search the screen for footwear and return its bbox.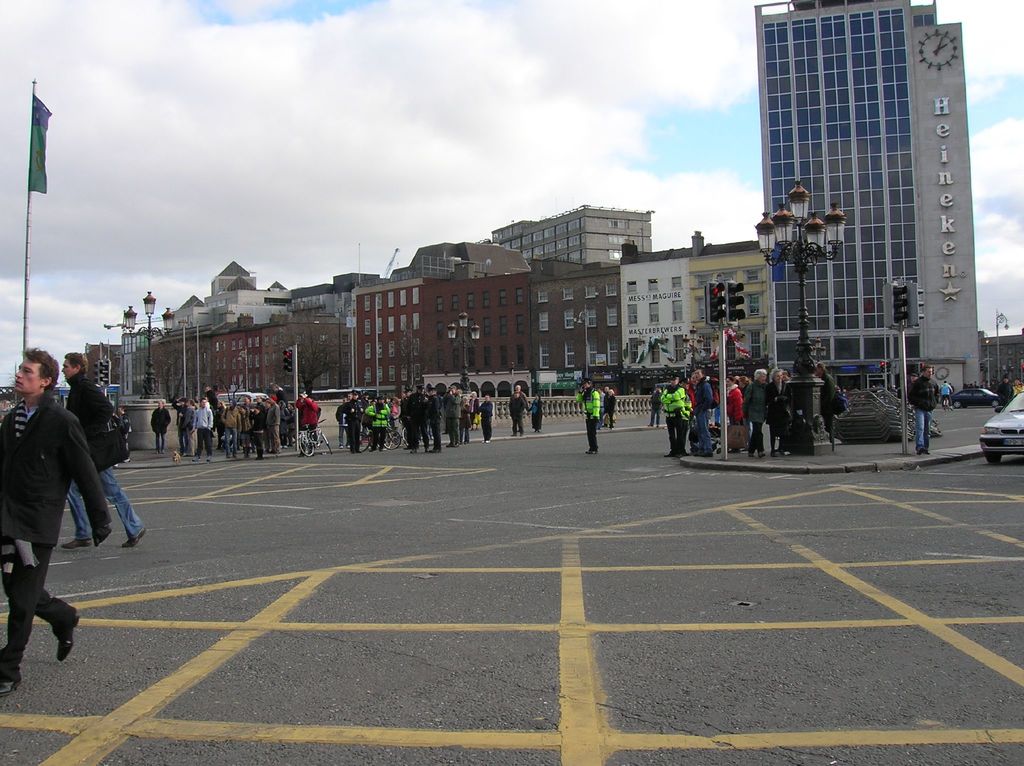
Found: 241, 448, 244, 457.
